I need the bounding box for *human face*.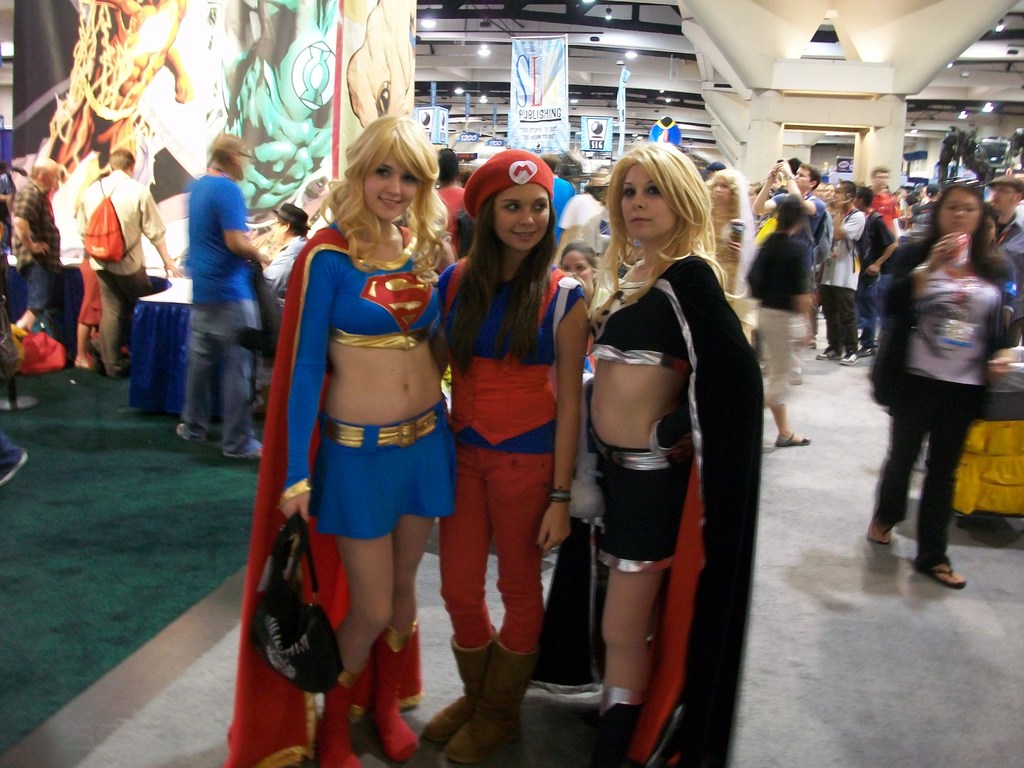
Here it is: <box>939,187,979,230</box>.
